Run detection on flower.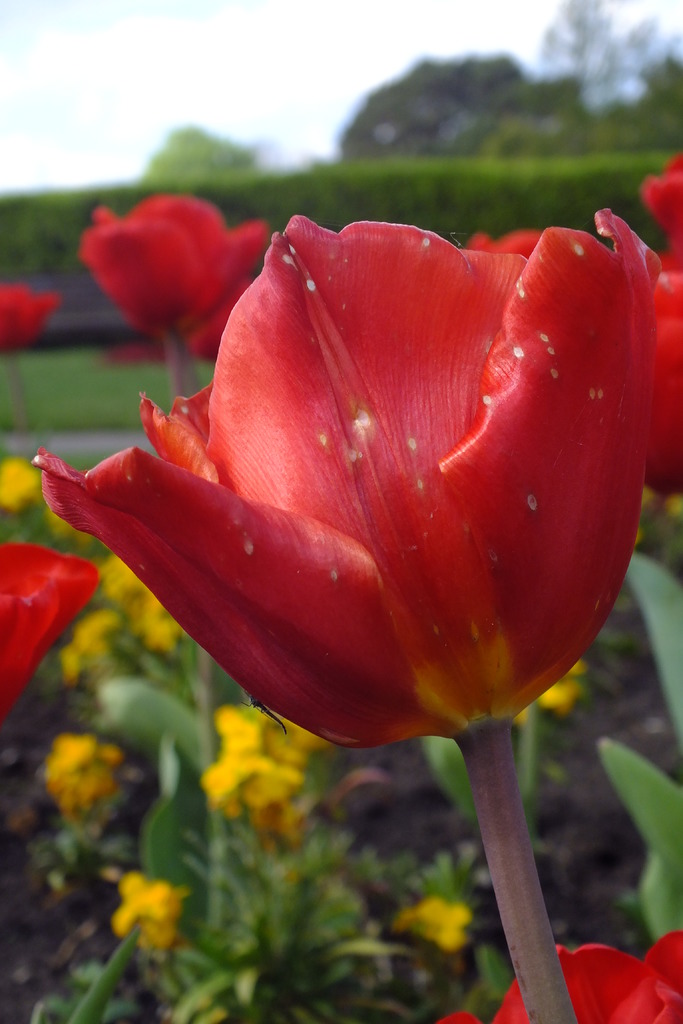
Result: (34,725,125,822).
